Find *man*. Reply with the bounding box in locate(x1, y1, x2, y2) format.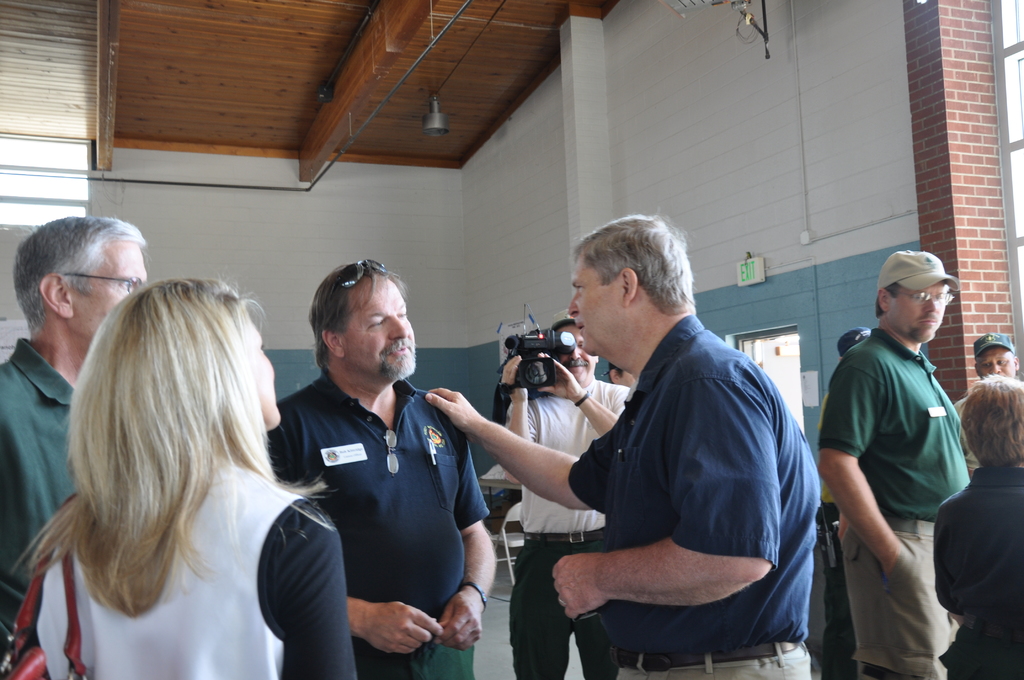
locate(836, 329, 871, 359).
